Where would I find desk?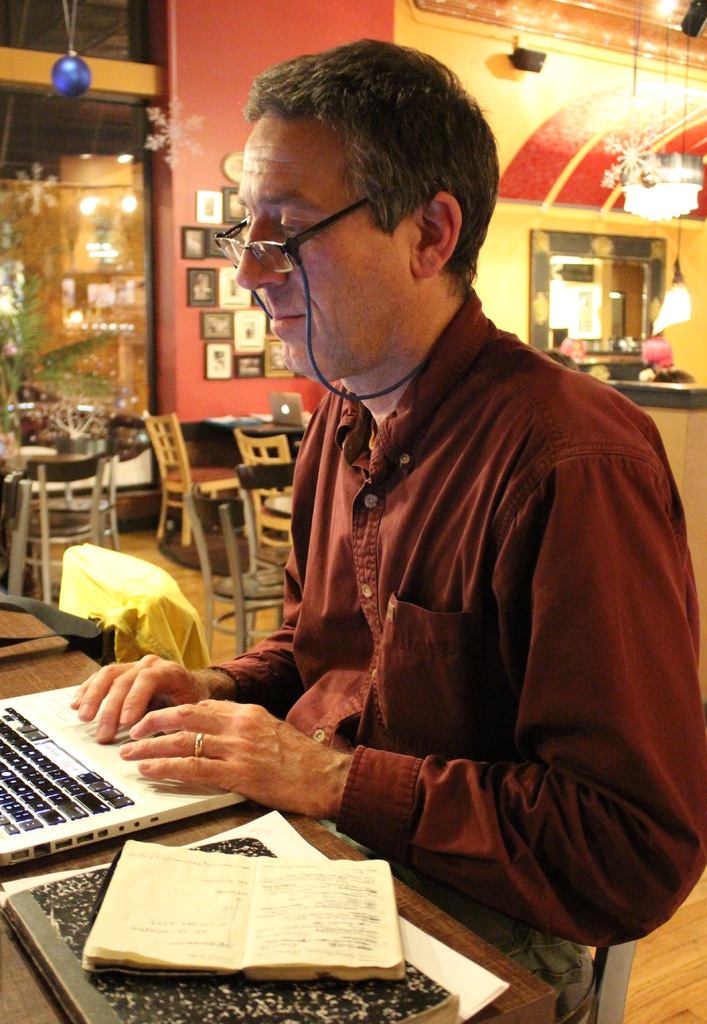
At region(6, 608, 551, 1021).
